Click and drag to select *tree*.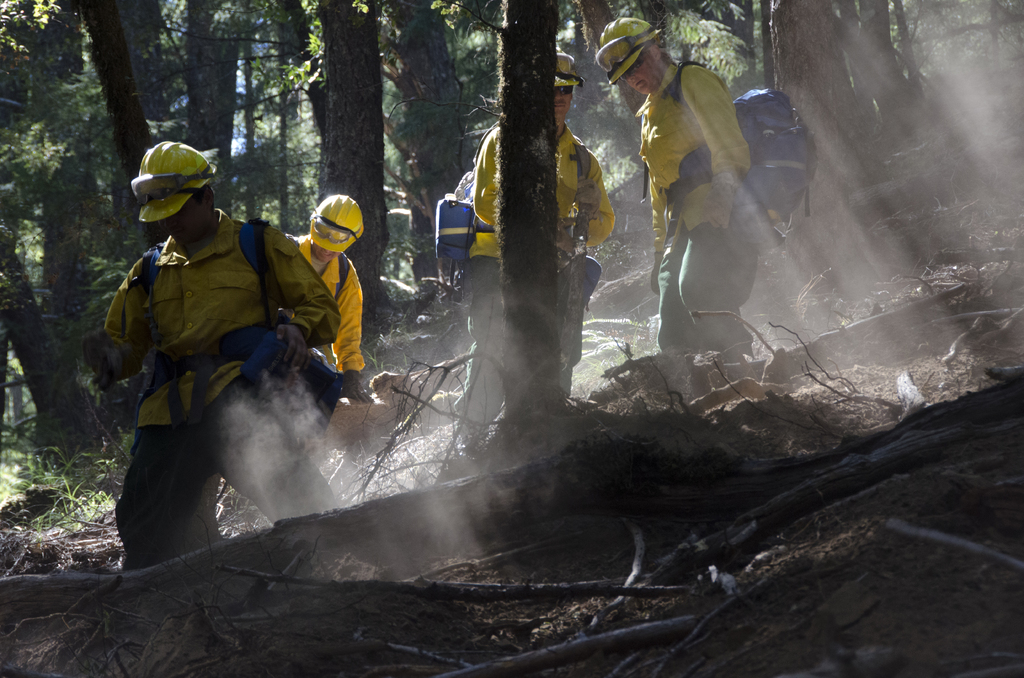
Selection: {"left": 60, "top": 0, "right": 204, "bottom": 254}.
